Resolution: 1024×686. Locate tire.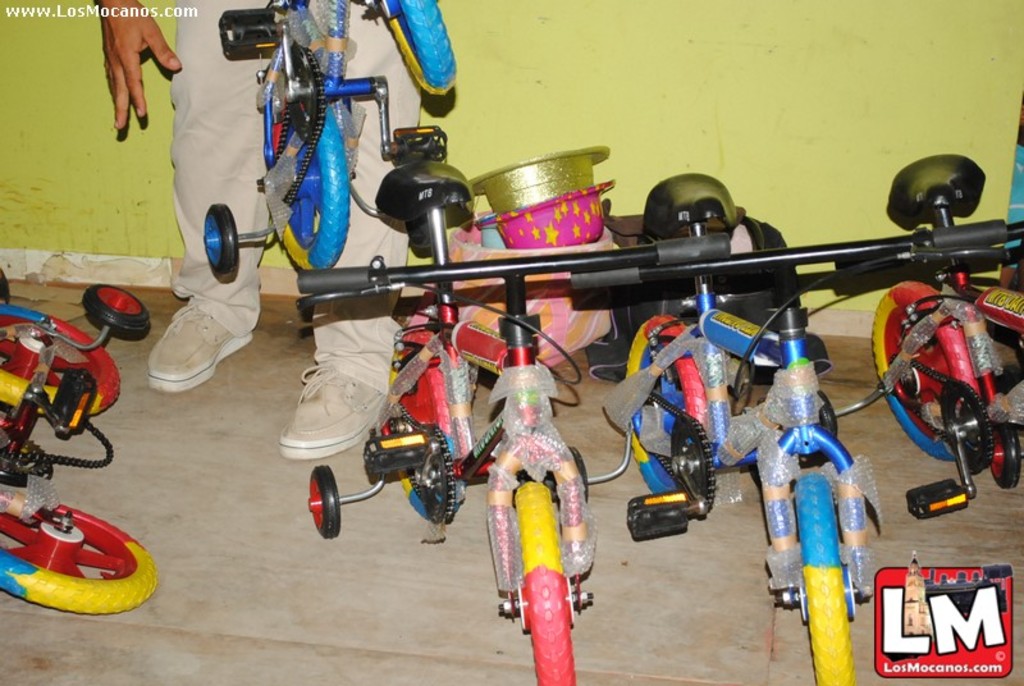
select_region(621, 319, 708, 497).
